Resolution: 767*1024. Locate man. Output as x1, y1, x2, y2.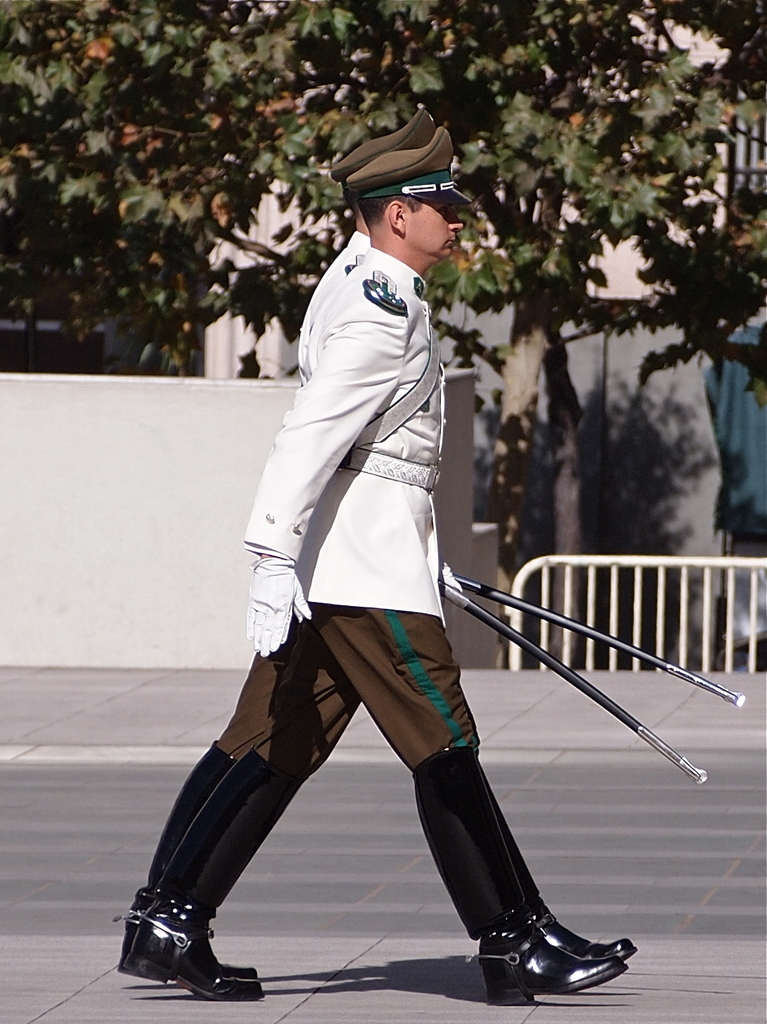
191, 171, 581, 998.
